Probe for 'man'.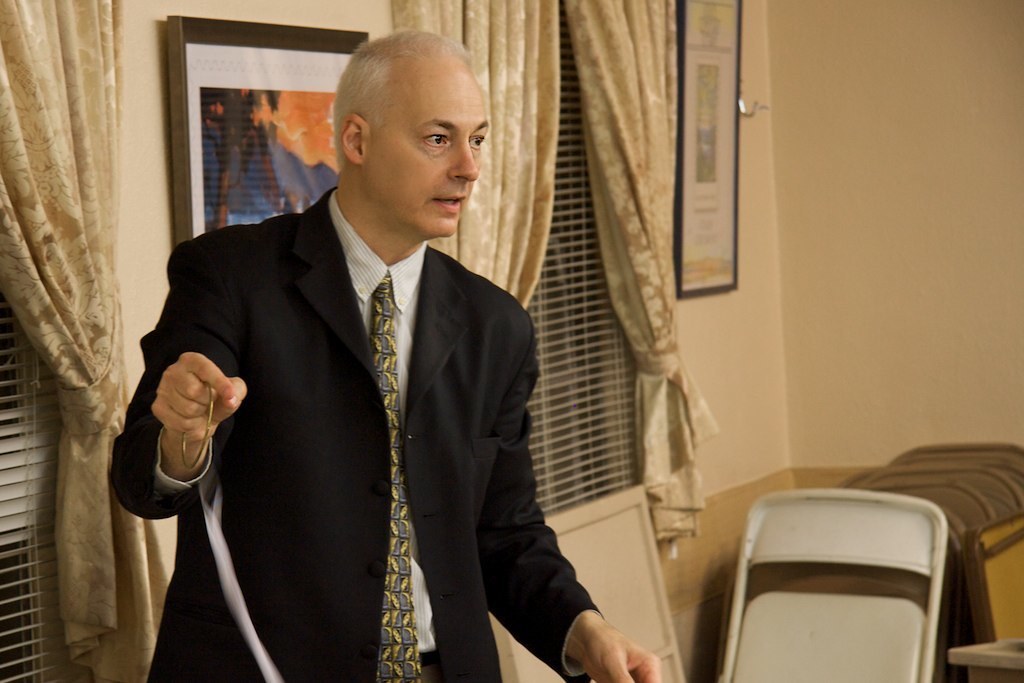
Probe result: left=143, top=52, right=568, bottom=674.
